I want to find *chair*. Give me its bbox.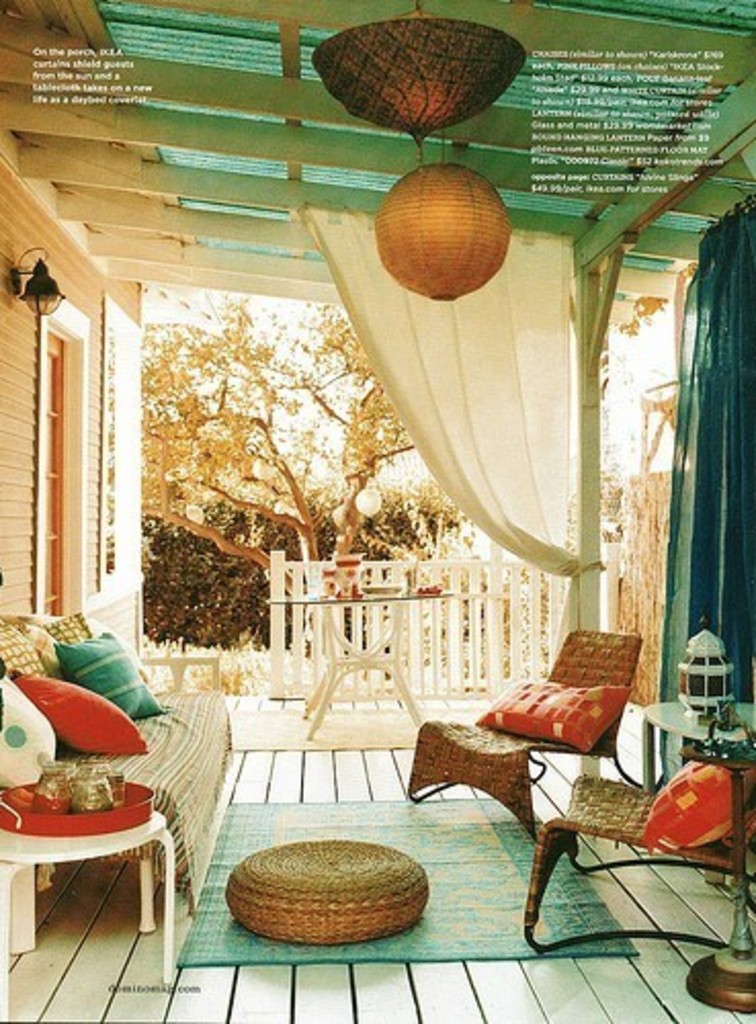
(x1=520, y1=768, x2=754, y2=954).
